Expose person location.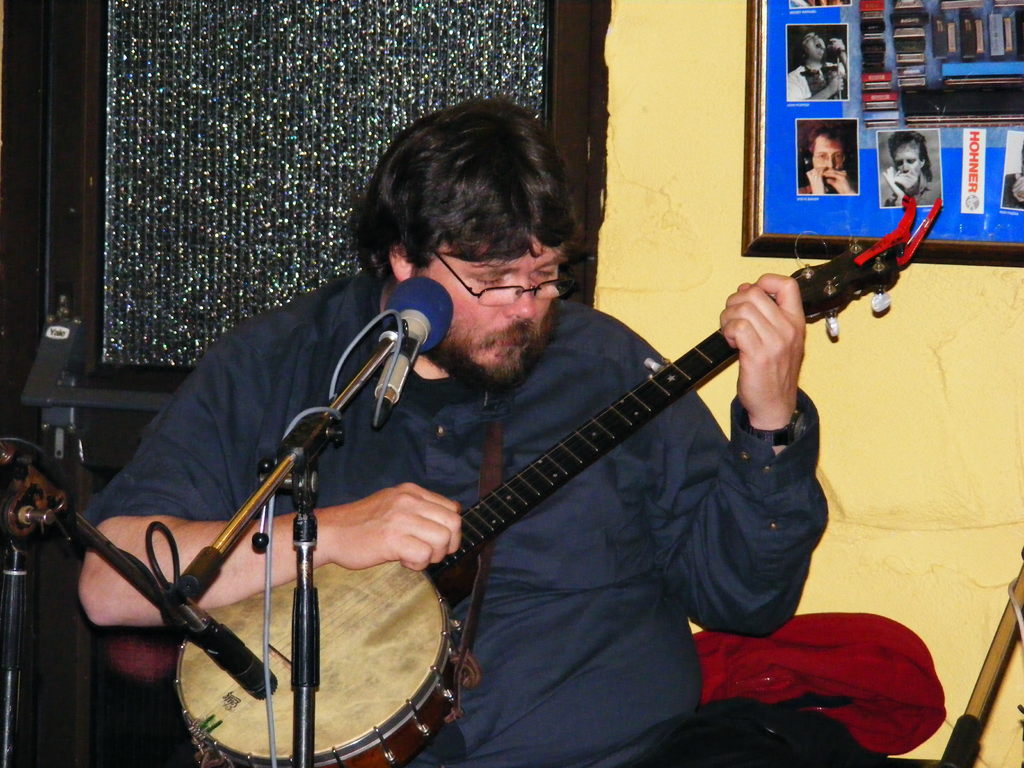
Exposed at [x1=797, y1=125, x2=860, y2=196].
